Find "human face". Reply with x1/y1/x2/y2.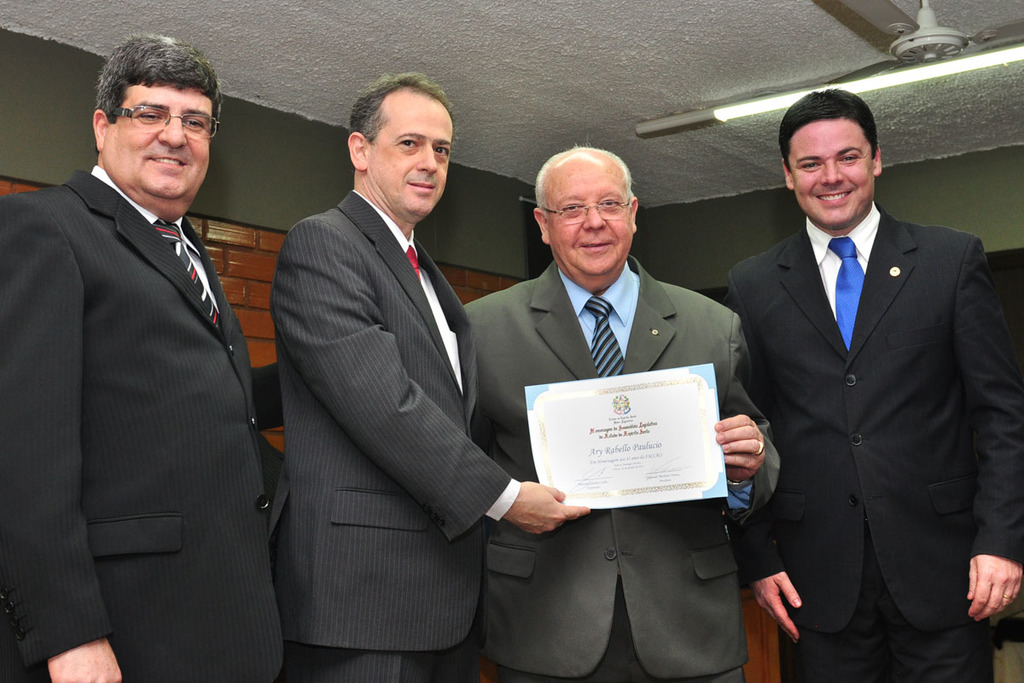
365/91/454/219.
